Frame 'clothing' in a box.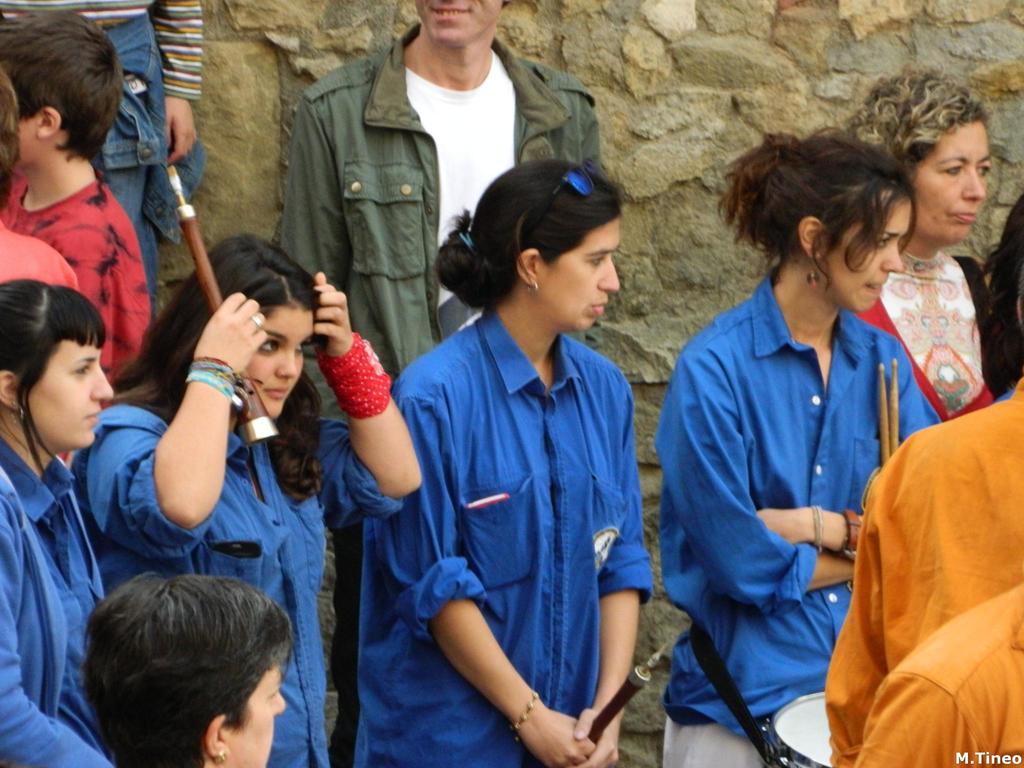
(x1=354, y1=302, x2=650, y2=767).
